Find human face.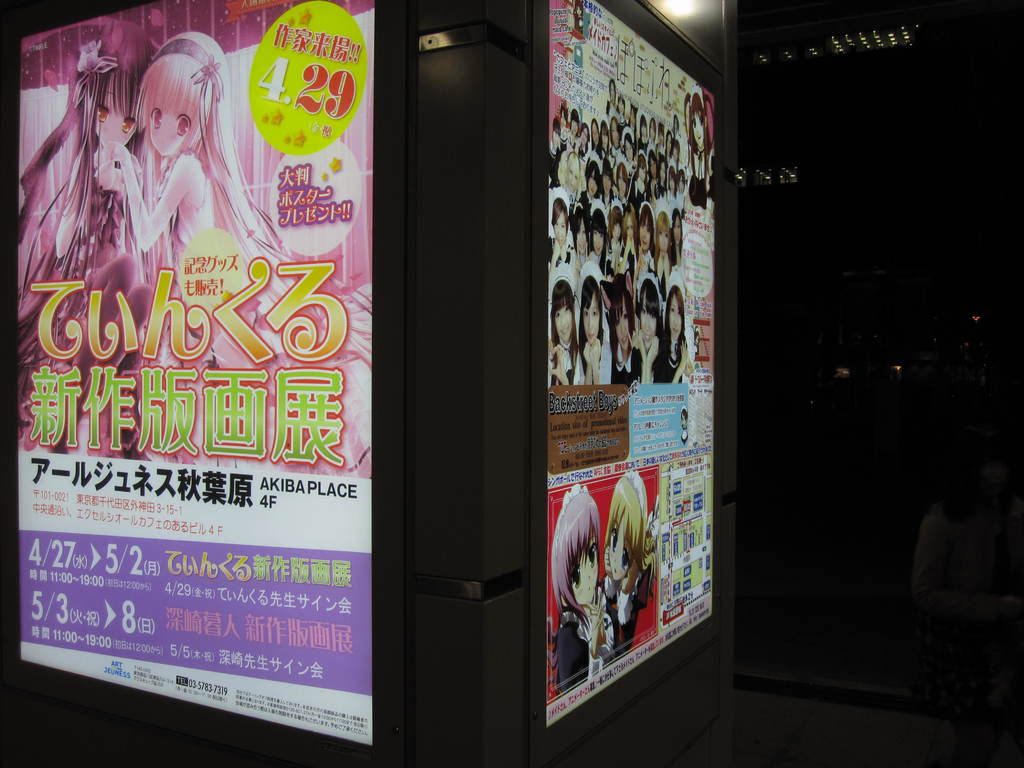
{"x1": 652, "y1": 161, "x2": 655, "y2": 175}.
